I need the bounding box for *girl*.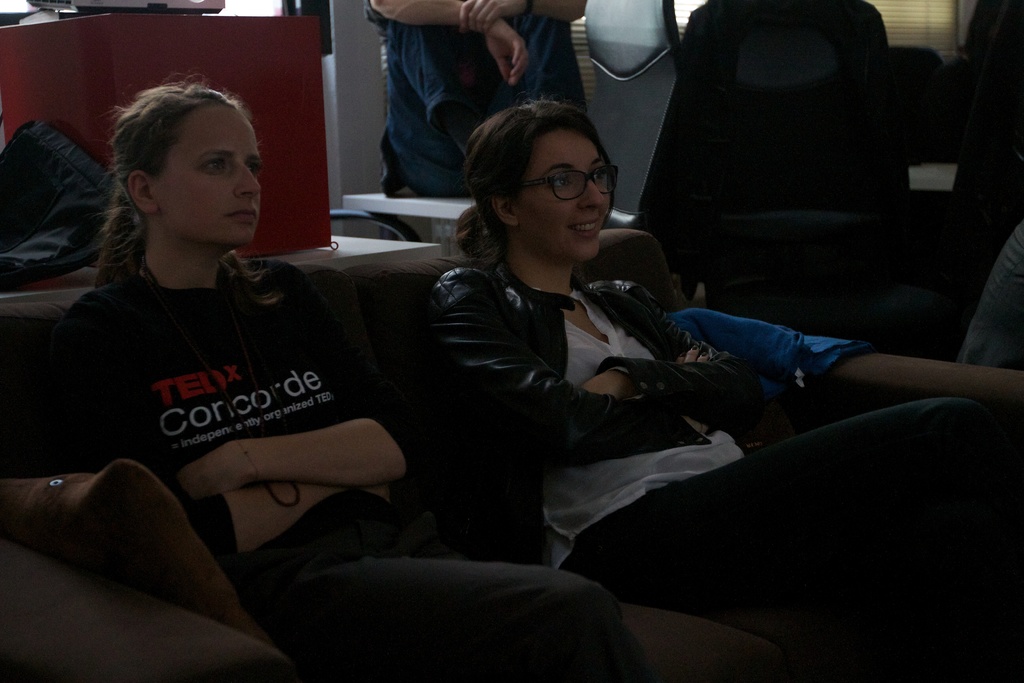
Here it is: [left=71, top=86, right=650, bottom=682].
